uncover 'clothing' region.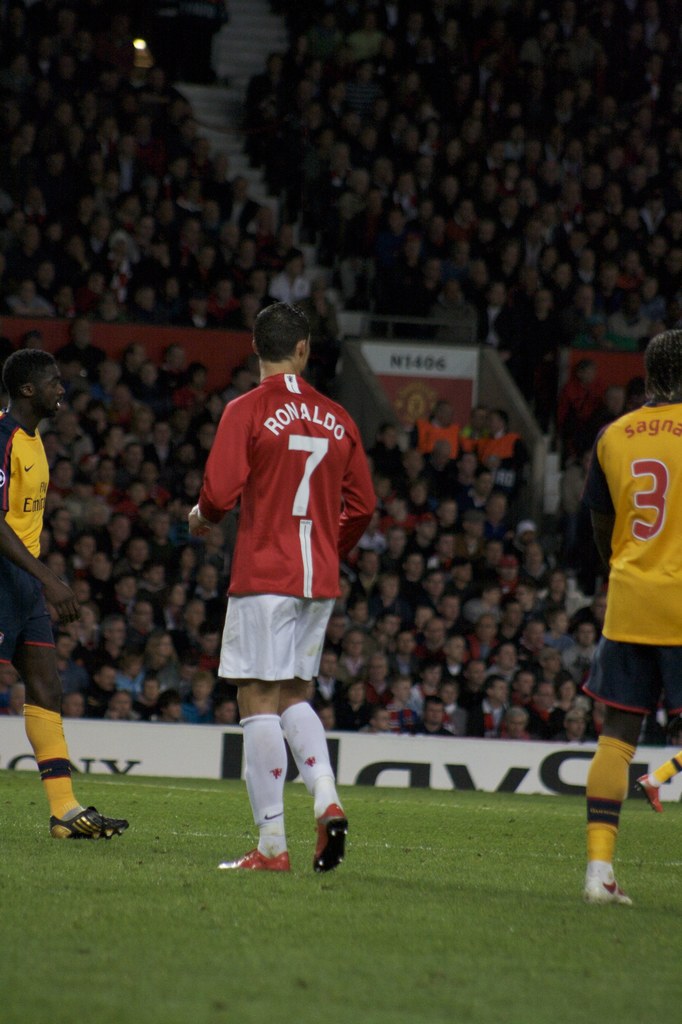
Uncovered: 0,398,60,664.
